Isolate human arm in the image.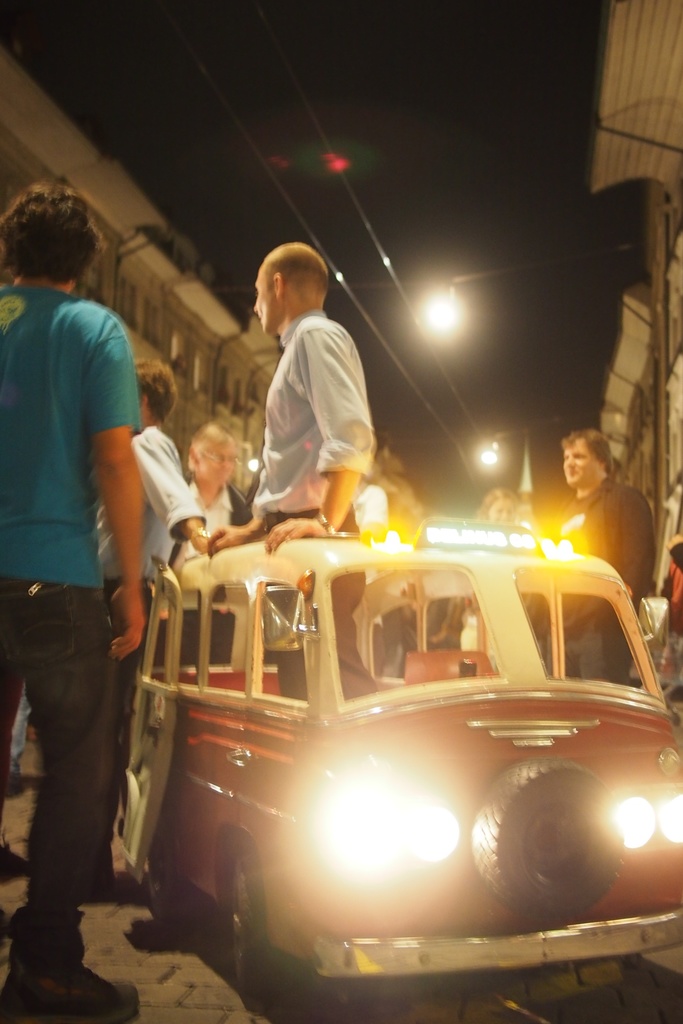
Isolated region: l=263, t=329, r=375, b=557.
